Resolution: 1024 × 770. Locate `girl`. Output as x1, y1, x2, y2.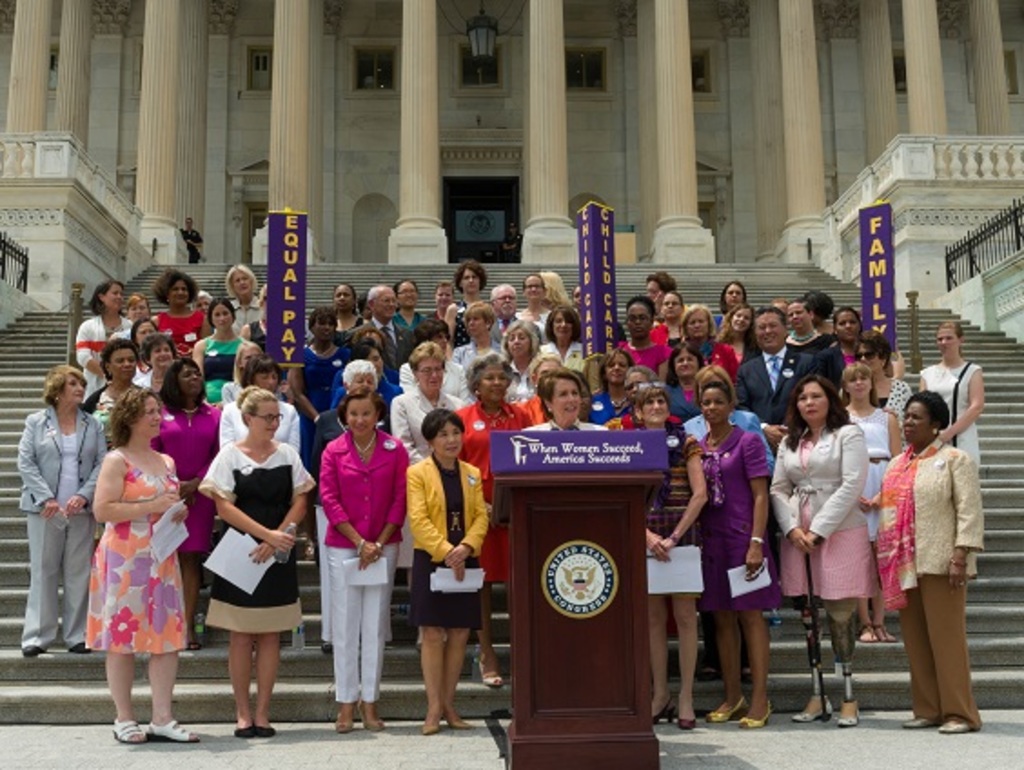
574, 276, 599, 309.
